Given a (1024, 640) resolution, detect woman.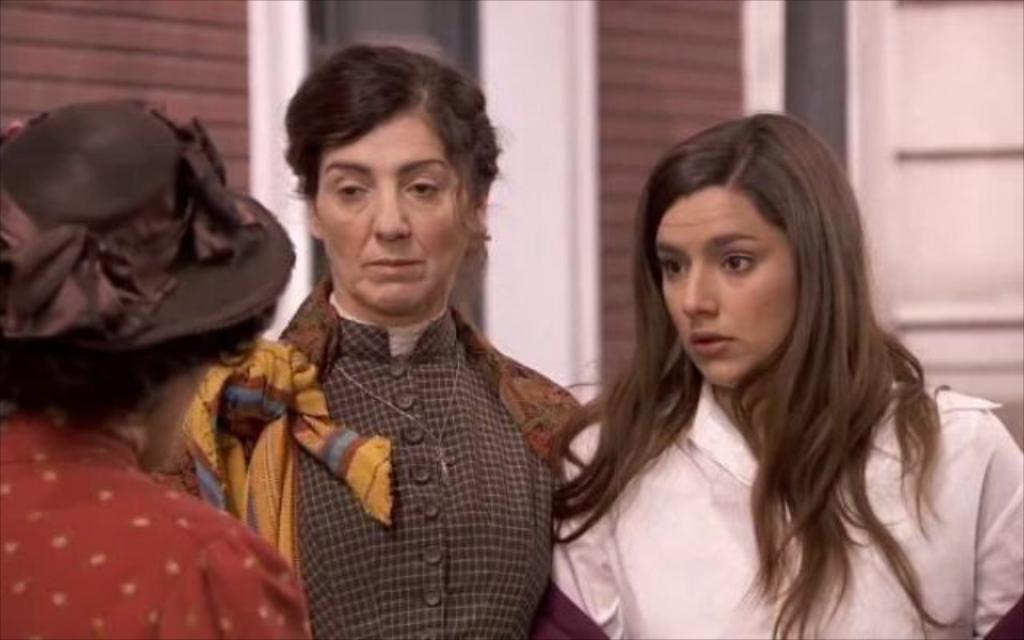
region(531, 112, 1022, 638).
